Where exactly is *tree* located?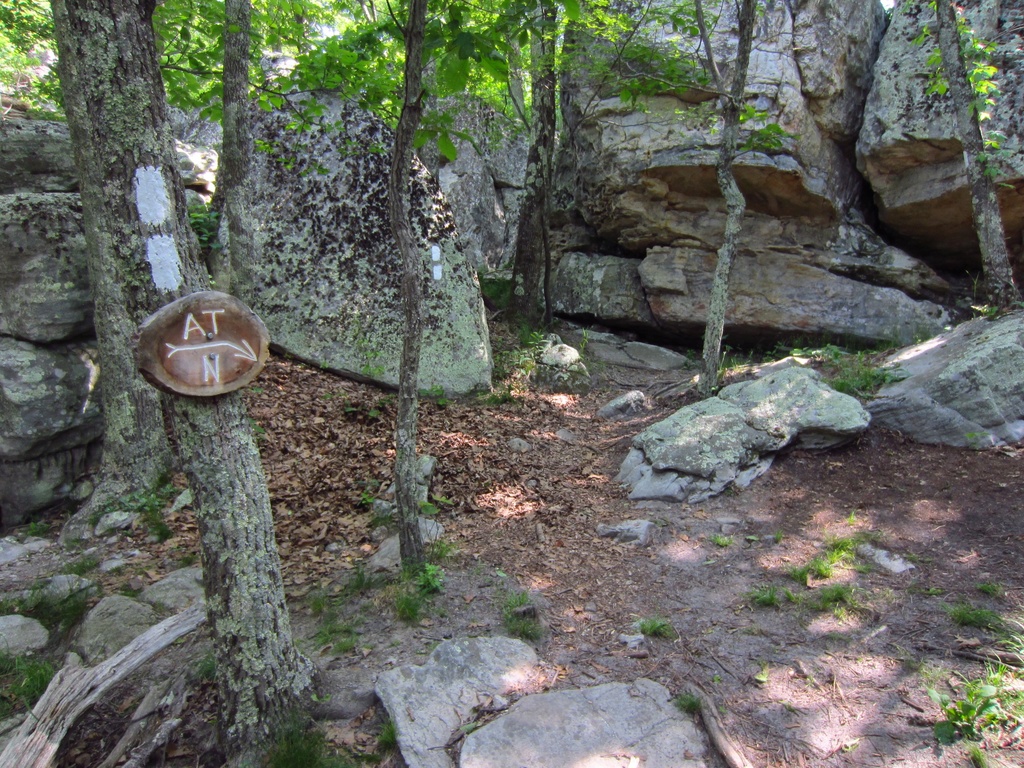
Its bounding box is 63, 0, 314, 767.
